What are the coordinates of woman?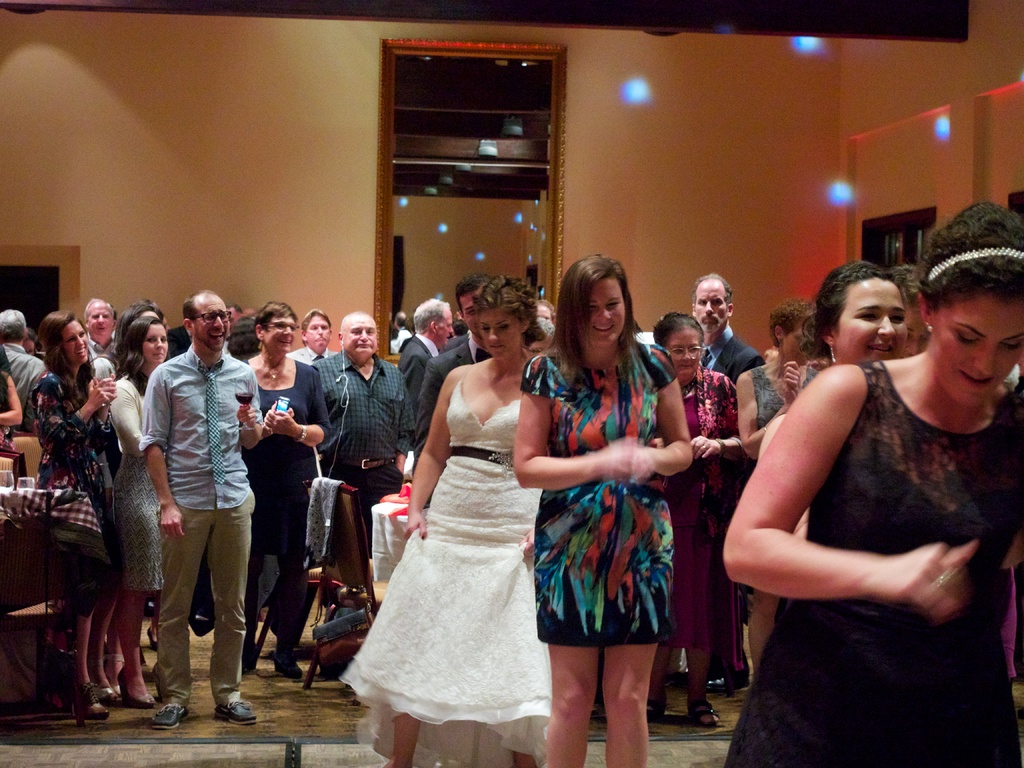
x1=0 y1=342 x2=25 y2=463.
